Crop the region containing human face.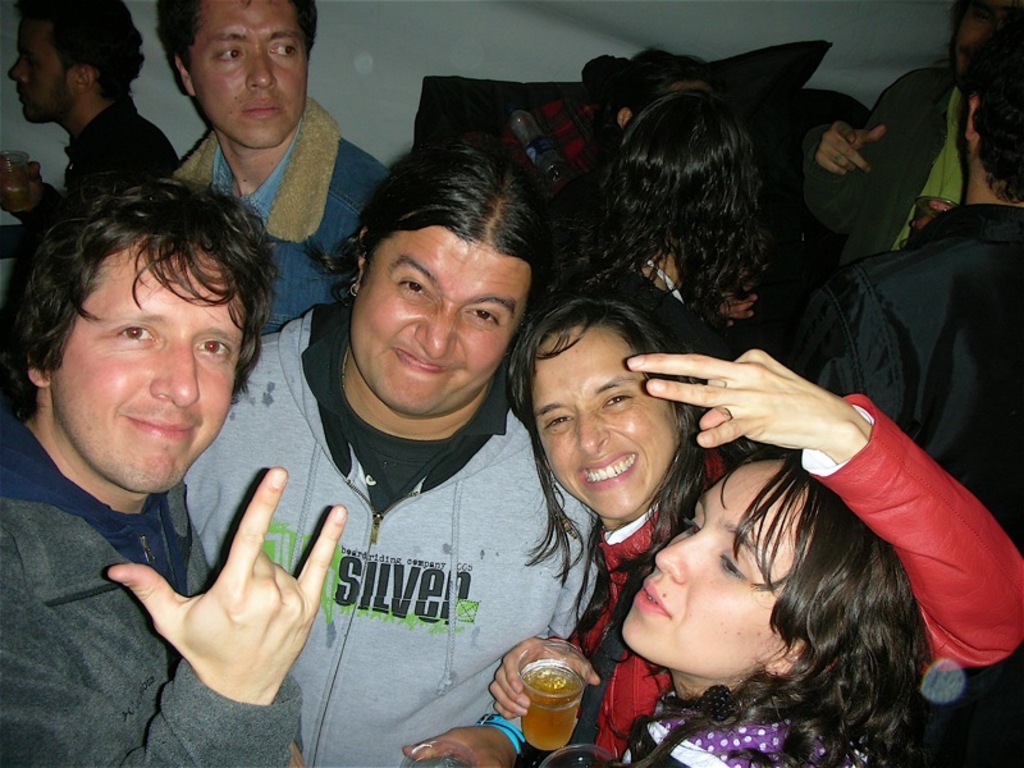
Crop region: {"left": 3, "top": 19, "right": 77, "bottom": 125}.
